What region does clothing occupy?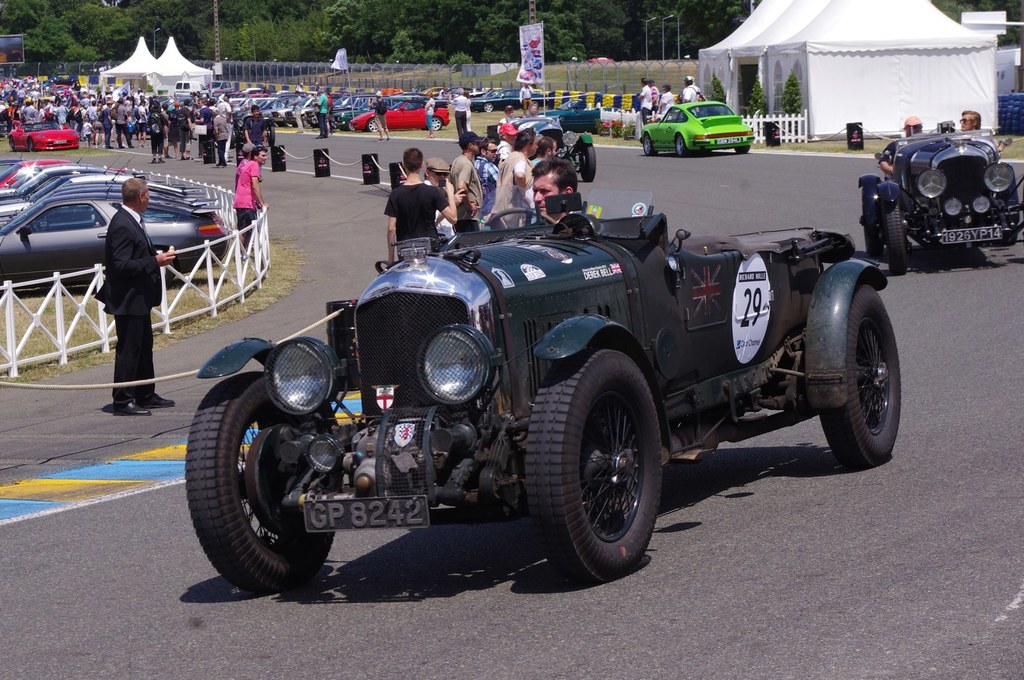
rect(93, 202, 161, 400).
